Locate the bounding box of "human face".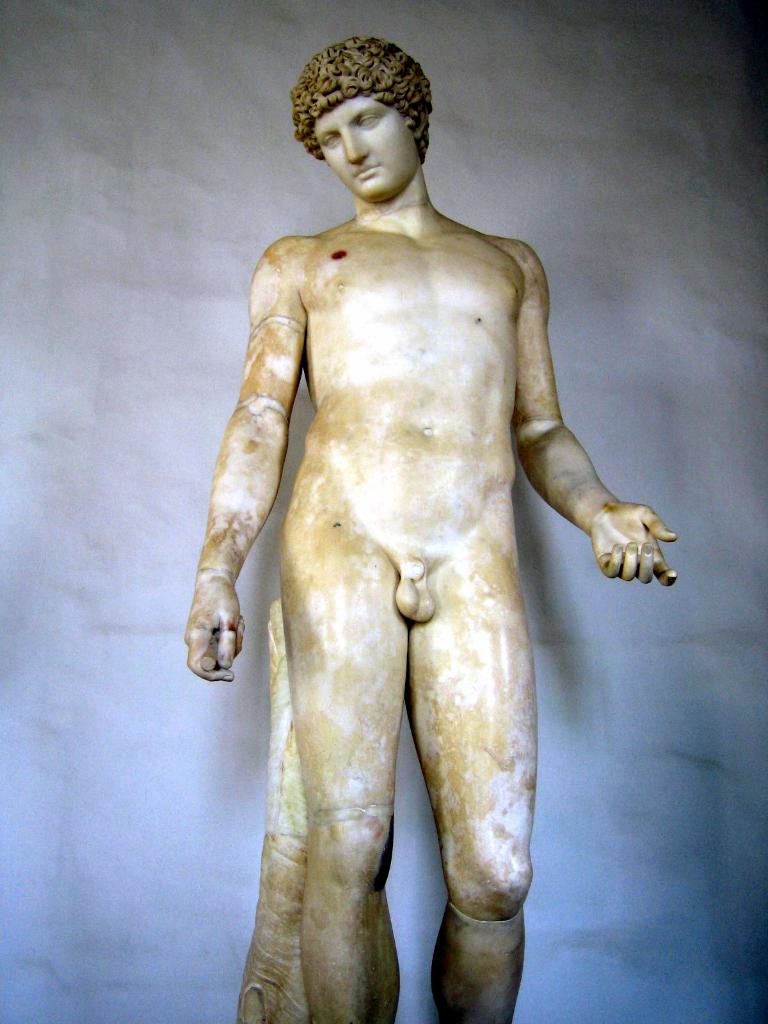
Bounding box: (316,95,419,204).
